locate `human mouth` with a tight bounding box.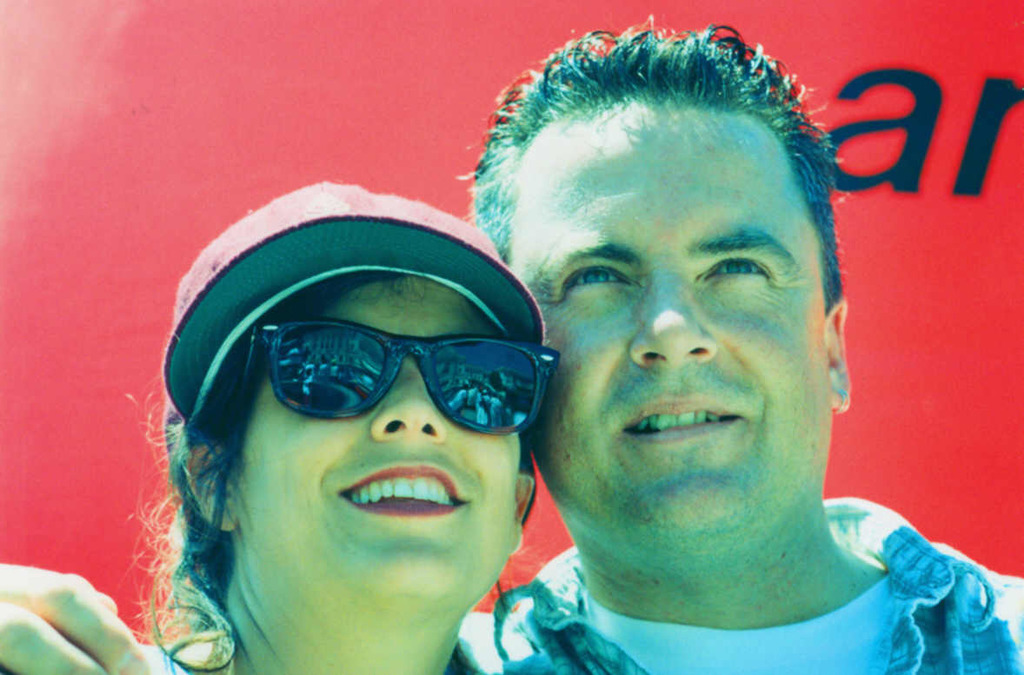
{"x1": 614, "y1": 383, "x2": 753, "y2": 454}.
